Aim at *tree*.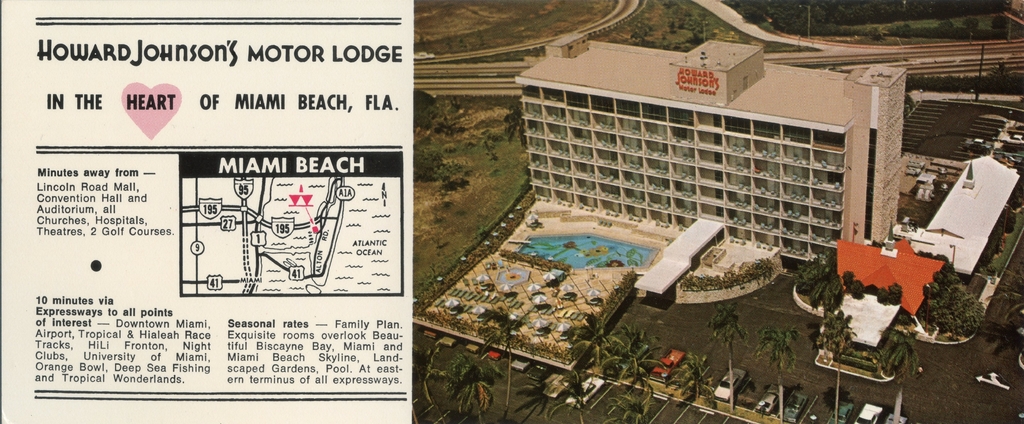
Aimed at (604, 382, 660, 423).
